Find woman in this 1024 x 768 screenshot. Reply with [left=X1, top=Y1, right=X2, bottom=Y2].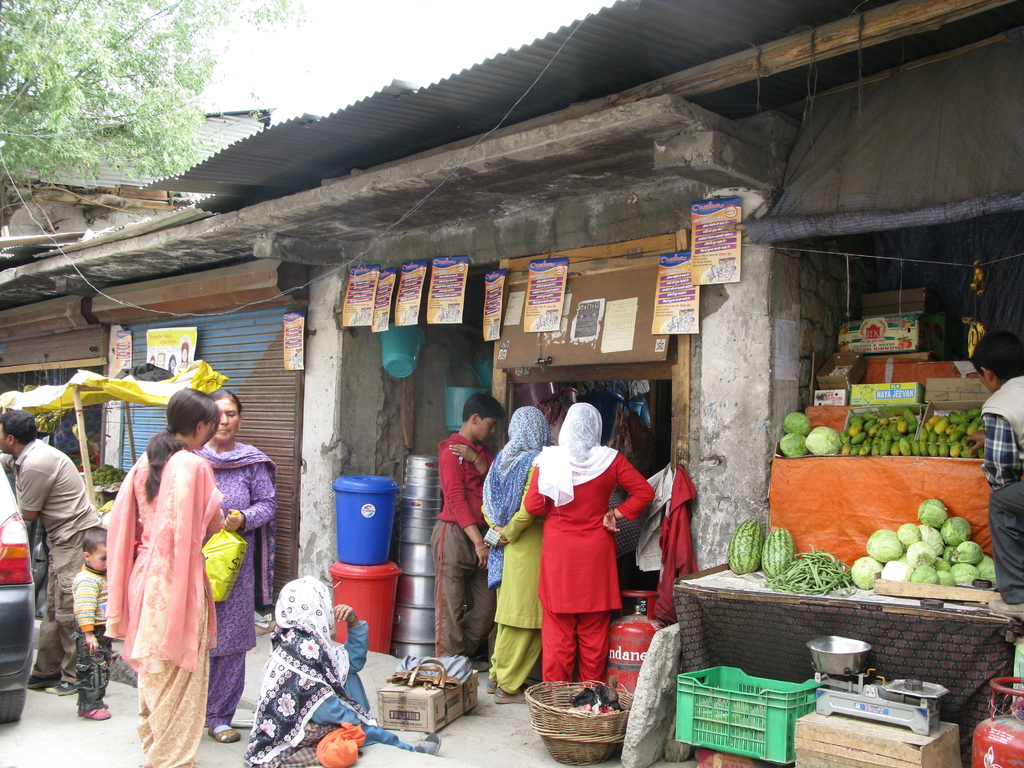
[left=524, top=399, right=657, bottom=686].
